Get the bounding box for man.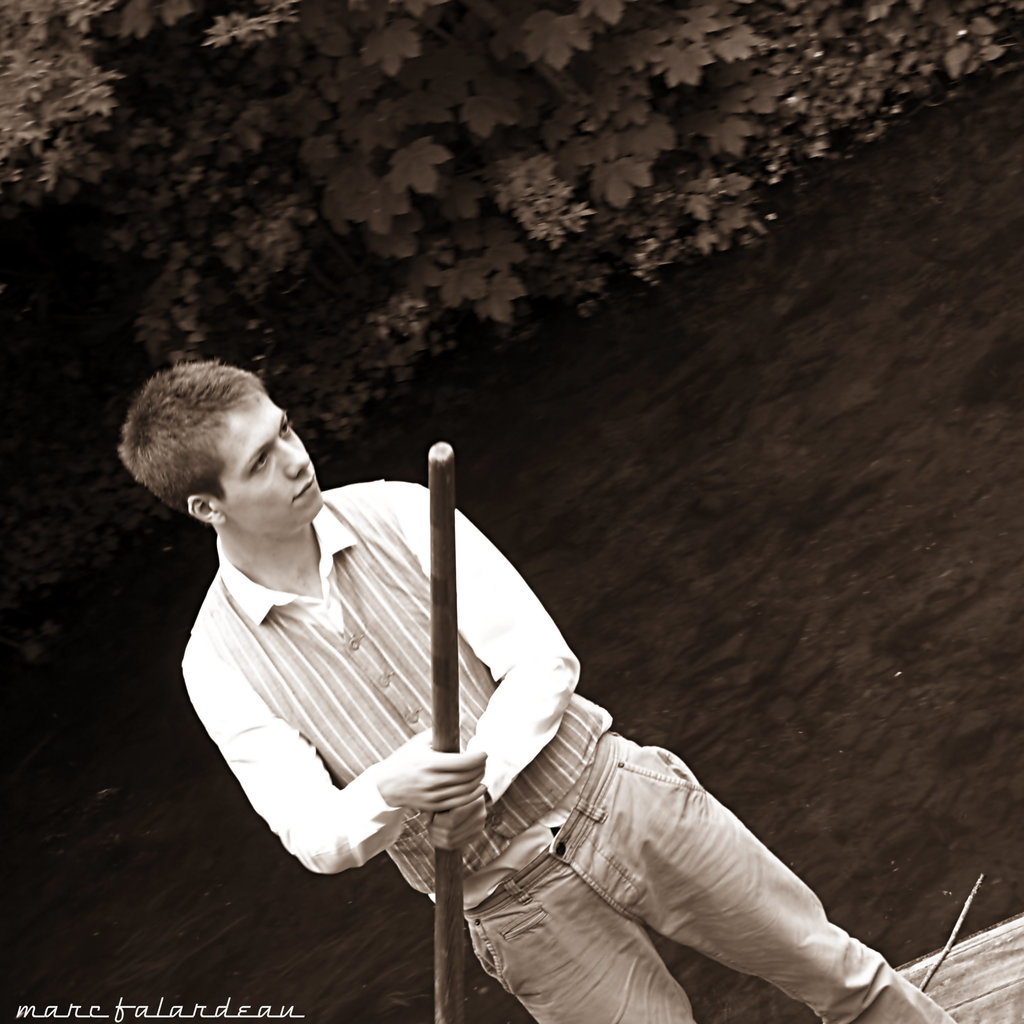
(left=120, top=361, right=959, bottom=1023).
